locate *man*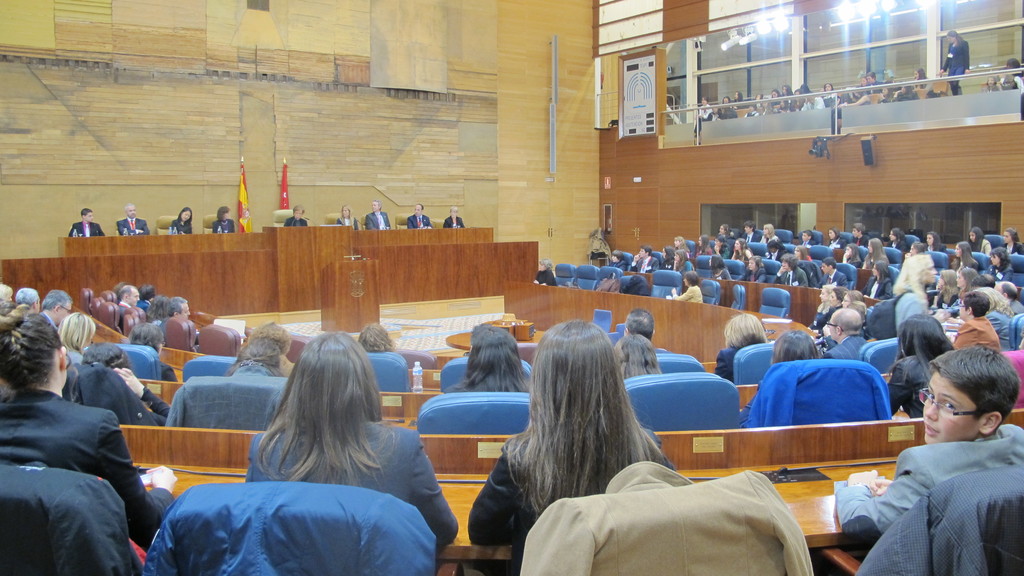
[x1=991, y1=279, x2=1023, y2=315]
